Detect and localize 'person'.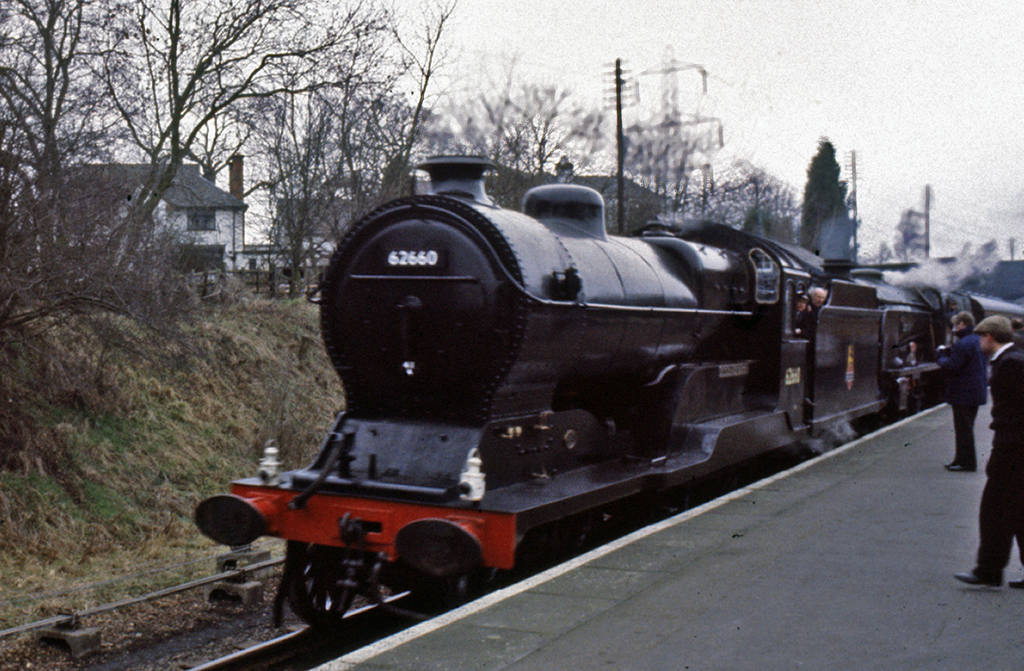
Localized at select_region(957, 316, 1023, 590).
